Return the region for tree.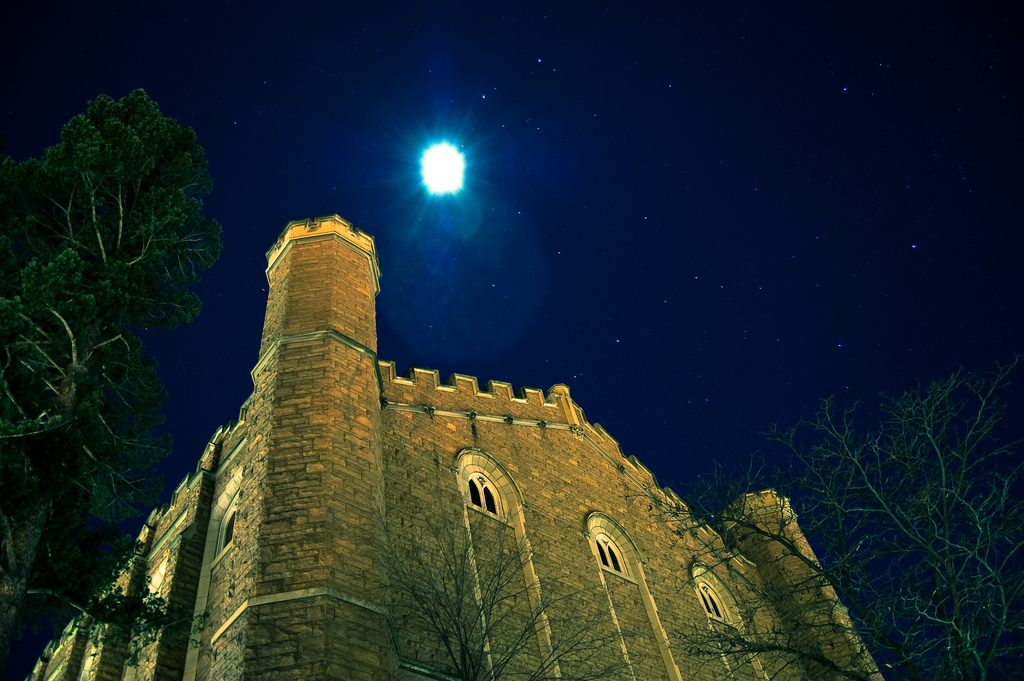
[380, 470, 645, 680].
